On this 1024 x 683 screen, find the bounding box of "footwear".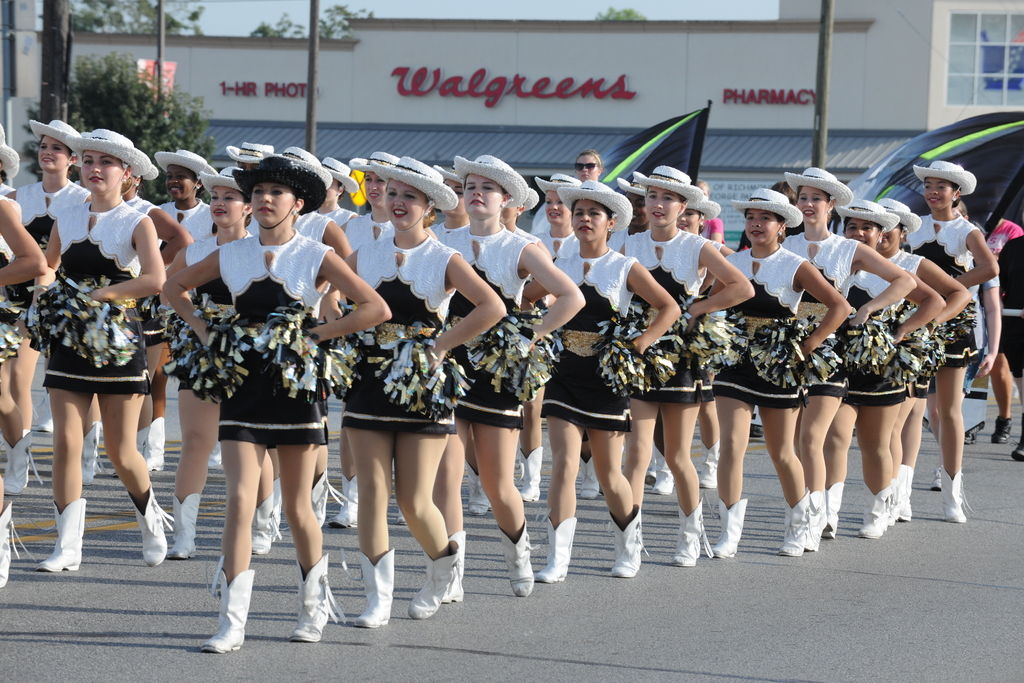
Bounding box: [left=646, top=445, right=675, bottom=499].
